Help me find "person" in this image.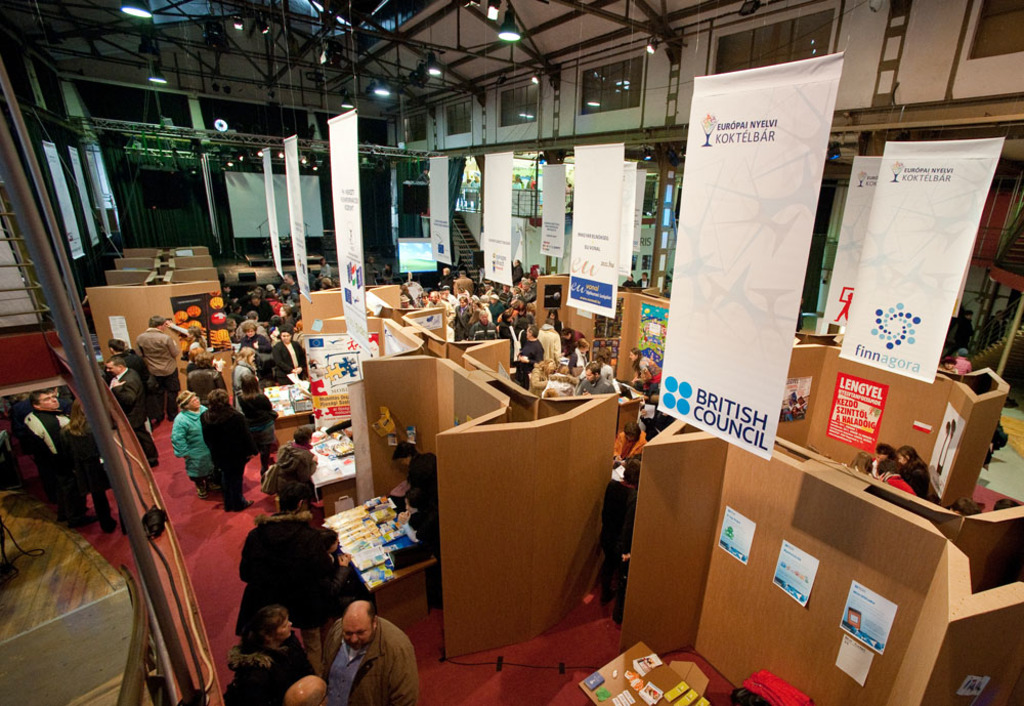
Found it: (left=951, top=306, right=975, bottom=349).
